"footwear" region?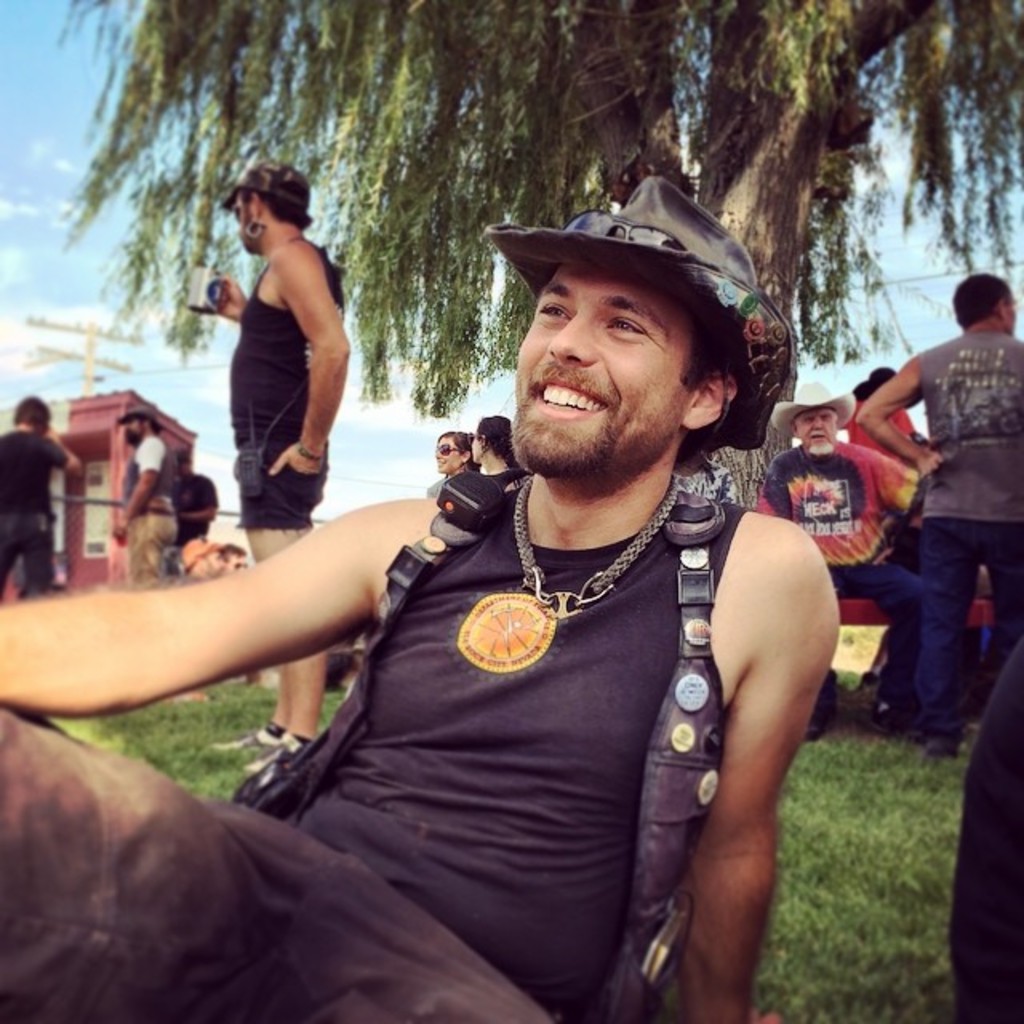
[left=925, top=726, right=955, bottom=754]
